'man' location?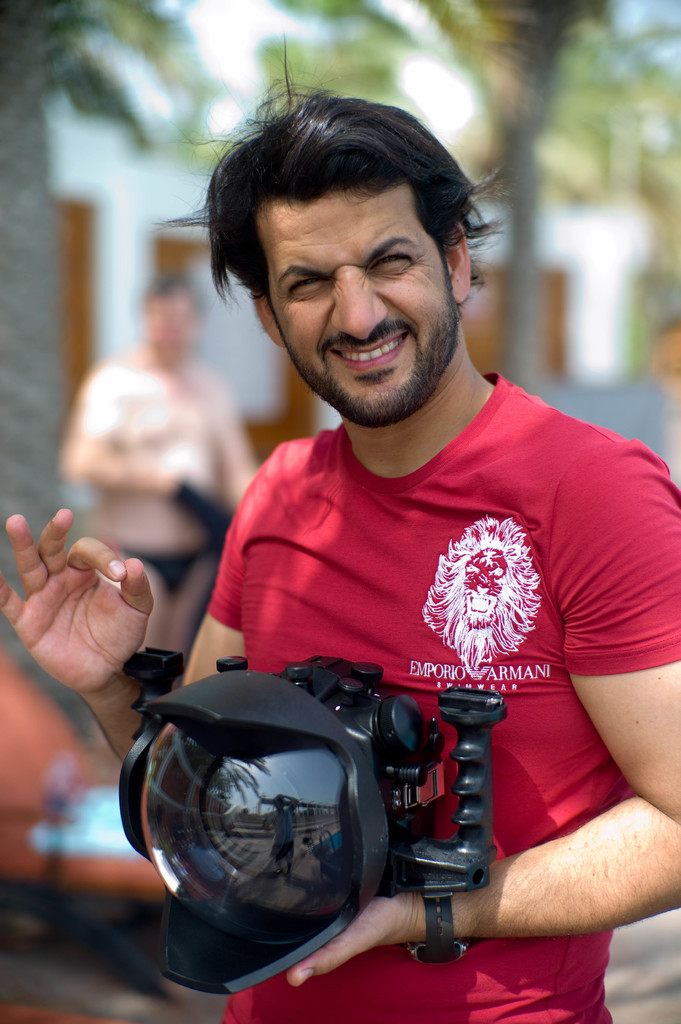
[x1=58, y1=273, x2=253, y2=665]
